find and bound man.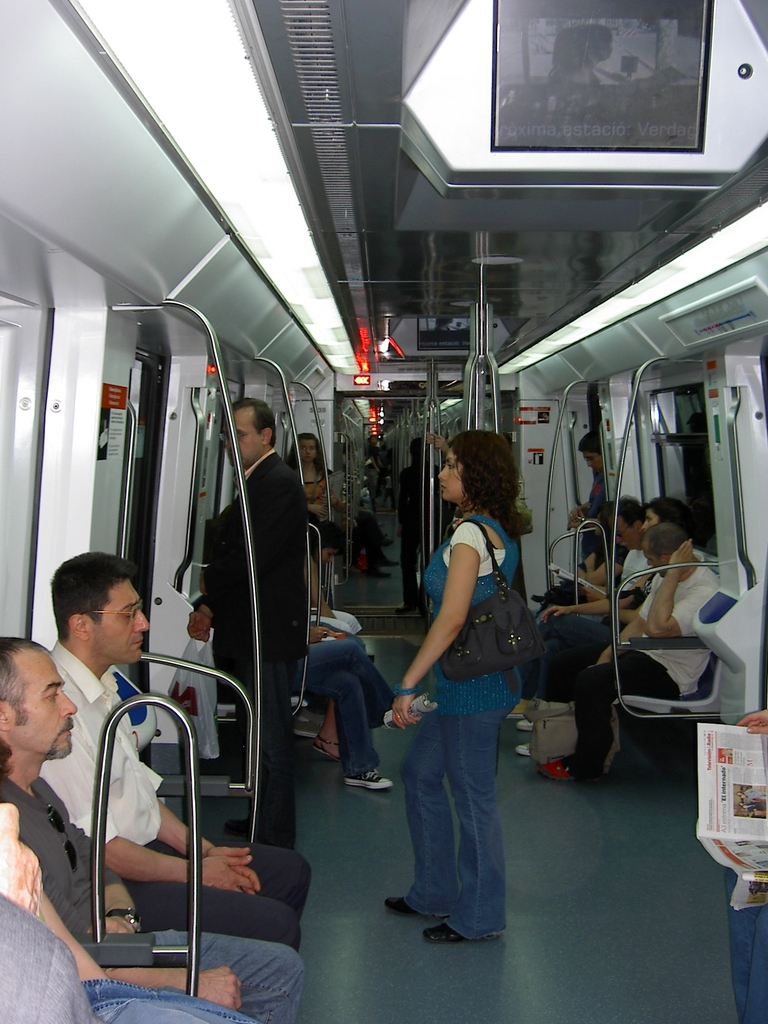
Bound: bbox=[529, 491, 646, 624].
